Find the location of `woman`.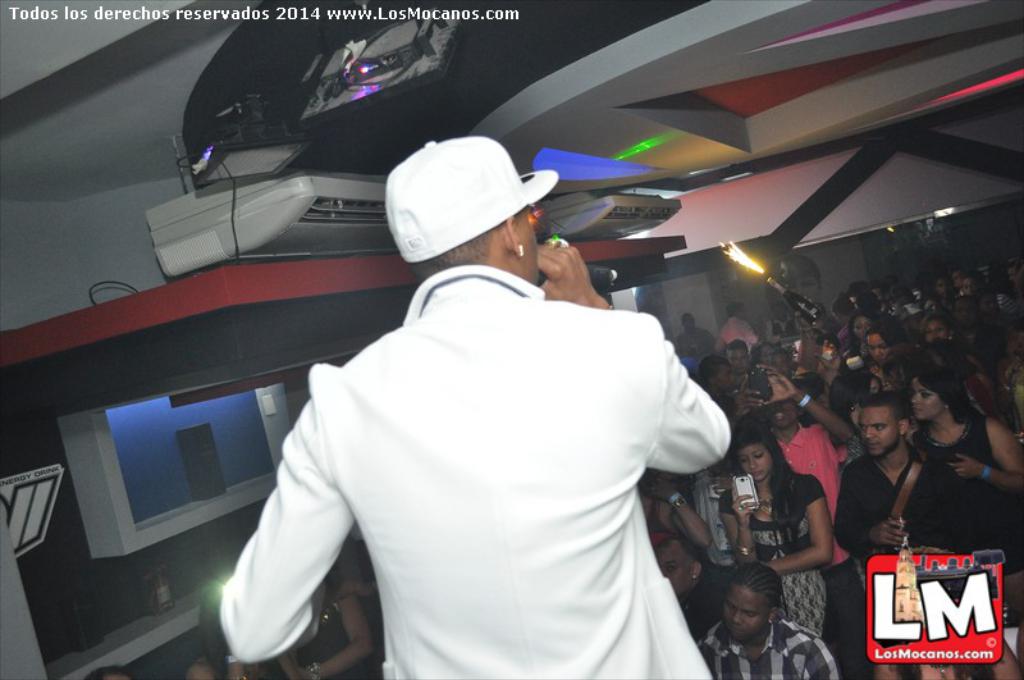
Location: {"left": 902, "top": 364, "right": 1023, "bottom": 566}.
